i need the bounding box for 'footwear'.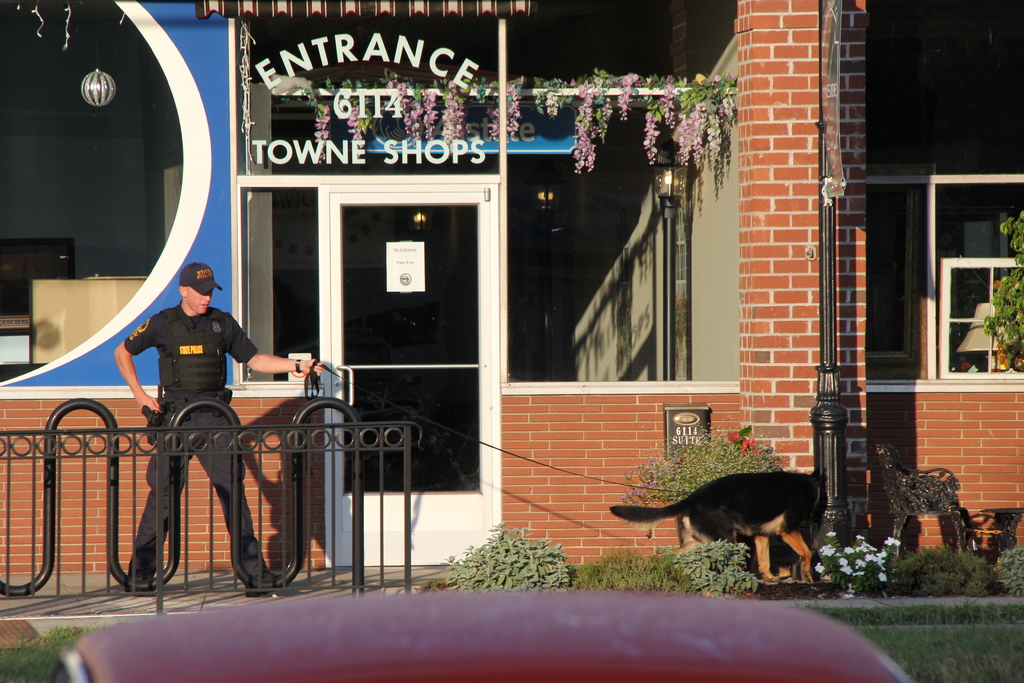
Here it is: locate(122, 579, 155, 592).
